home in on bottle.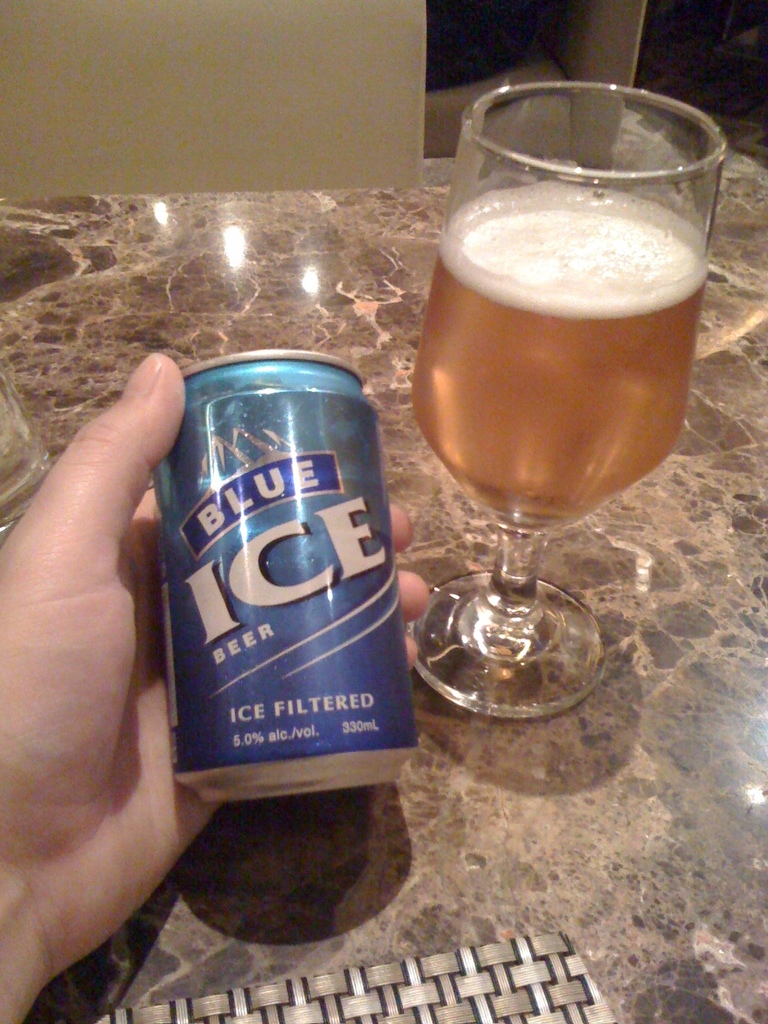
Homed in at 140:355:424:804.
